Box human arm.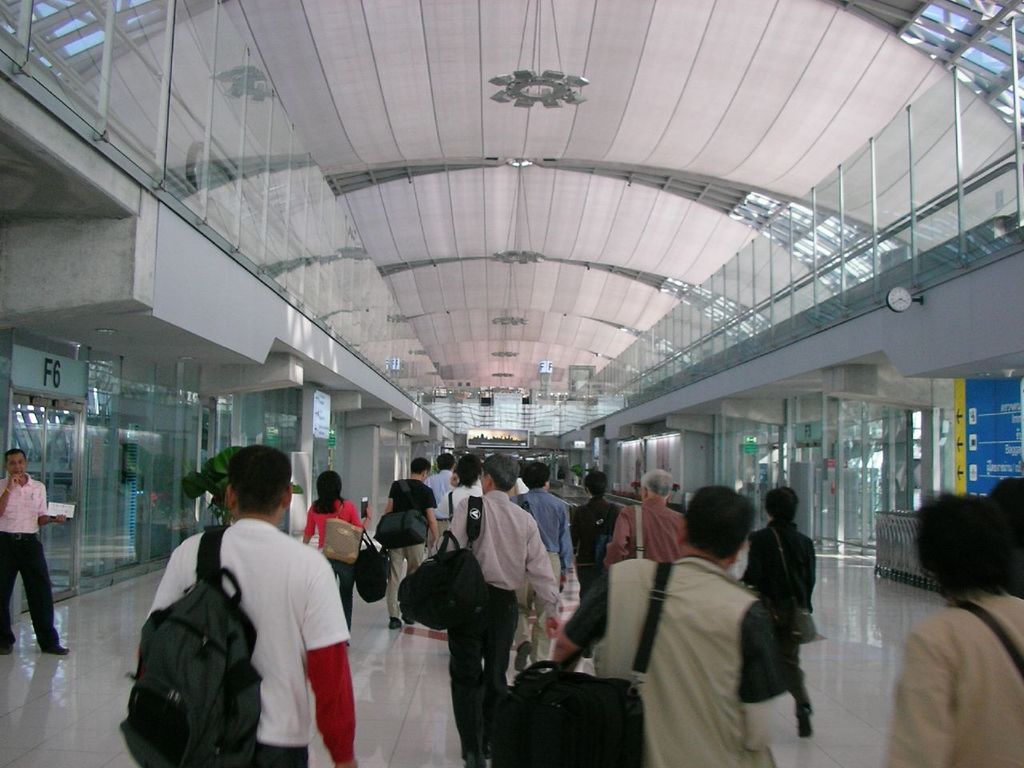
422,486,452,554.
